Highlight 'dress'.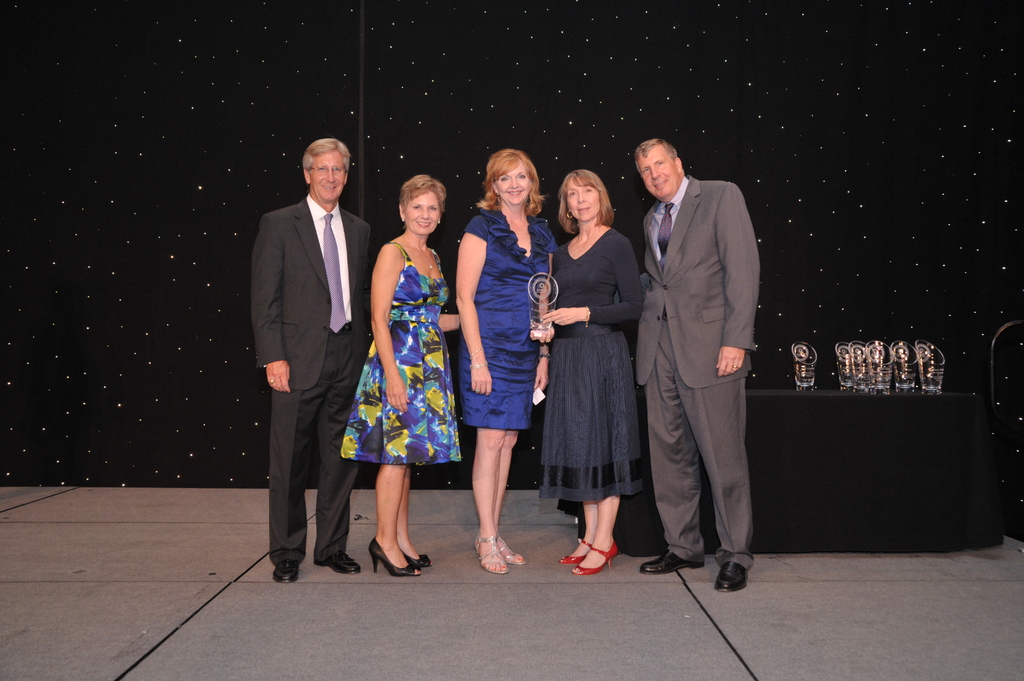
Highlighted region: select_region(540, 226, 646, 506).
